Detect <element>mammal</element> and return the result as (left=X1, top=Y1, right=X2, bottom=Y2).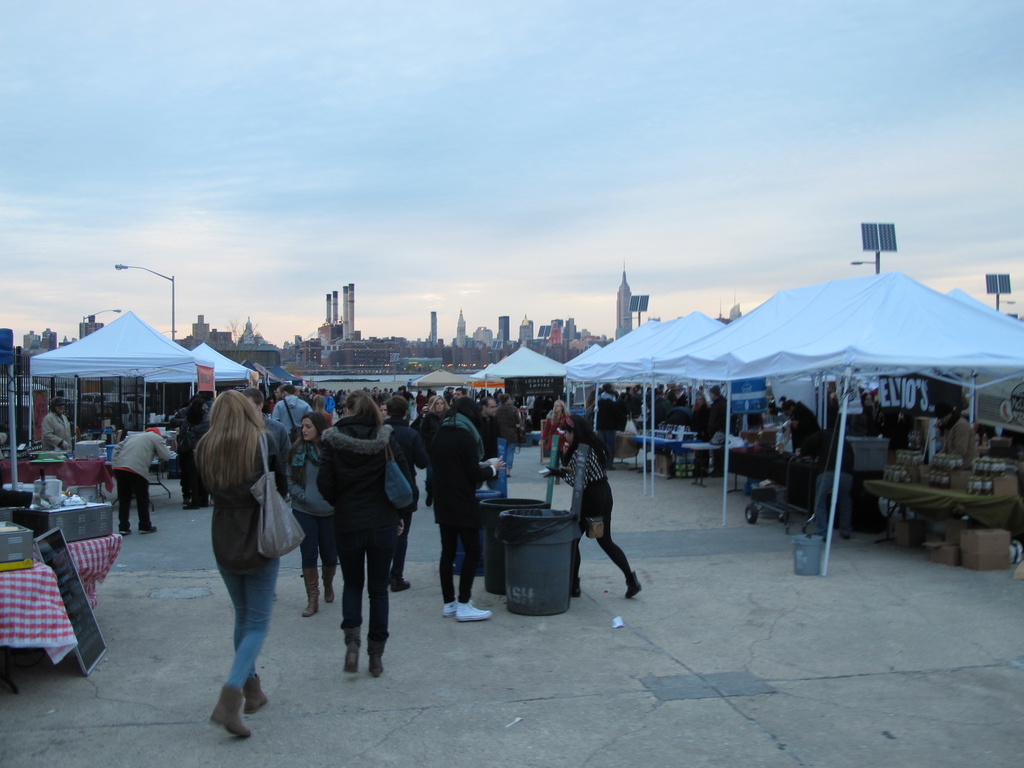
(left=164, top=395, right=211, bottom=494).
